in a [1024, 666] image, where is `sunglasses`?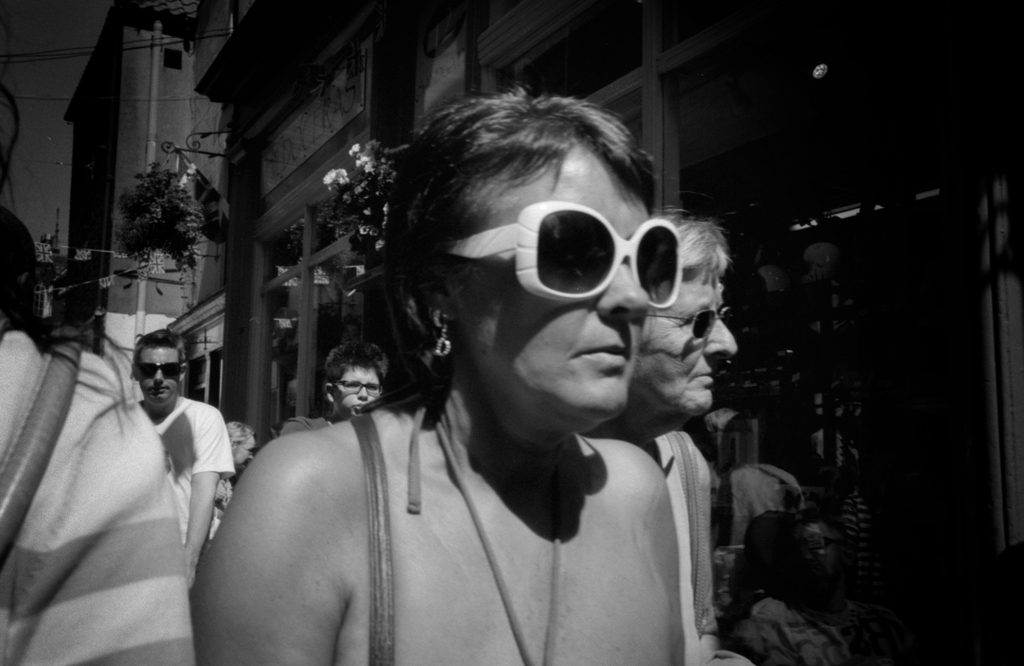
[135,363,182,380].
